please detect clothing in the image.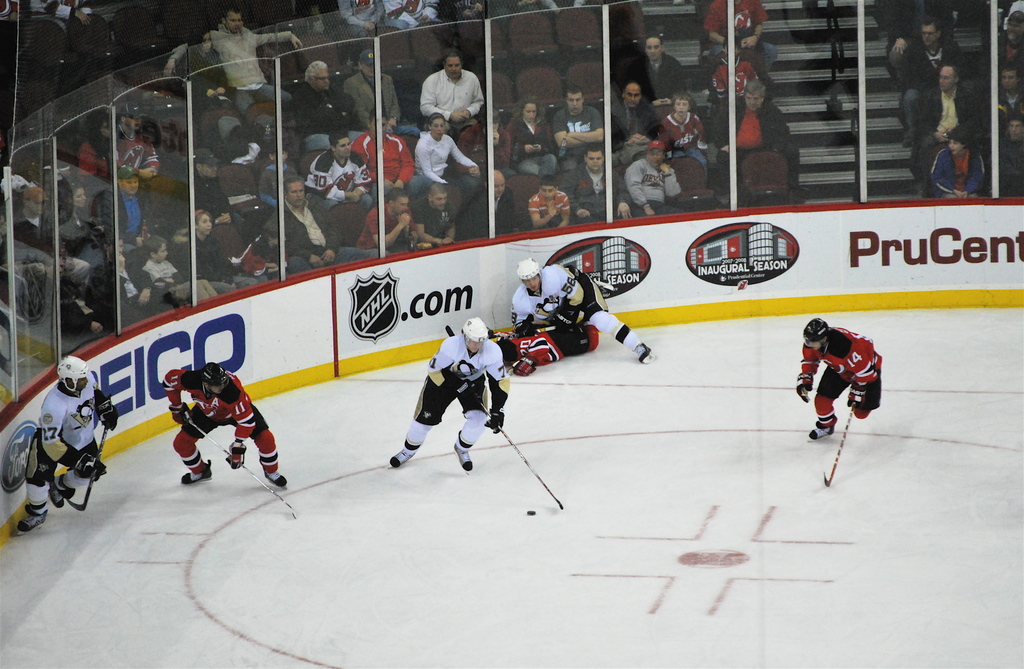
x1=264 y1=197 x2=381 y2=276.
